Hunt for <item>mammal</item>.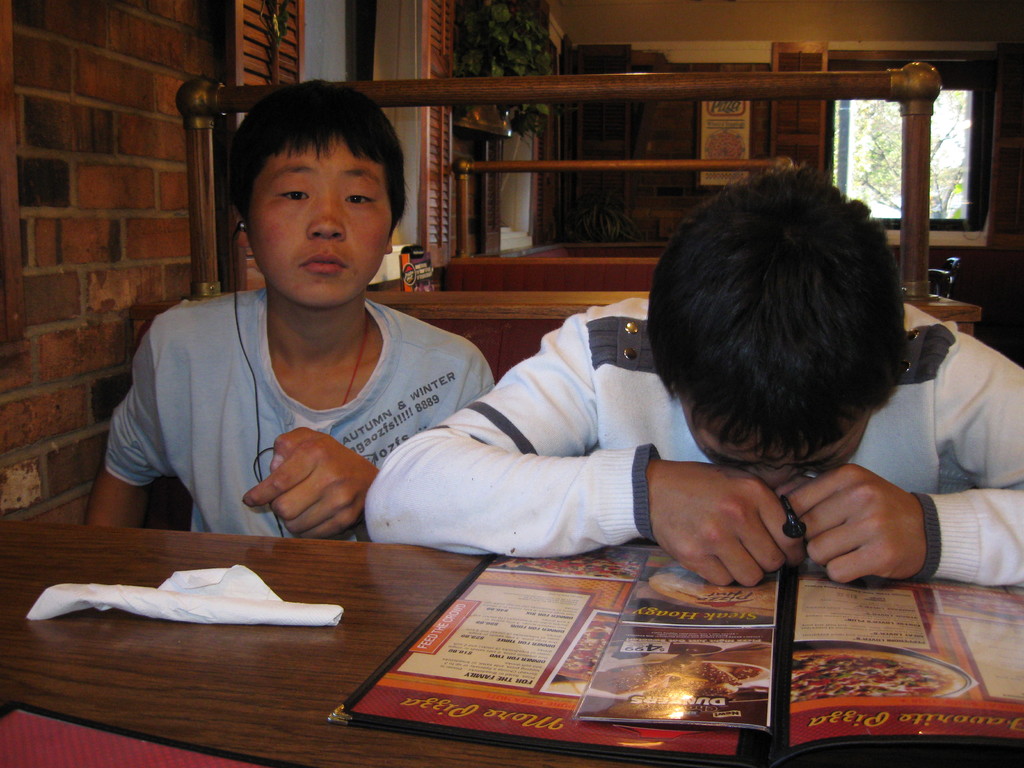
Hunted down at x1=74, y1=121, x2=543, y2=545.
